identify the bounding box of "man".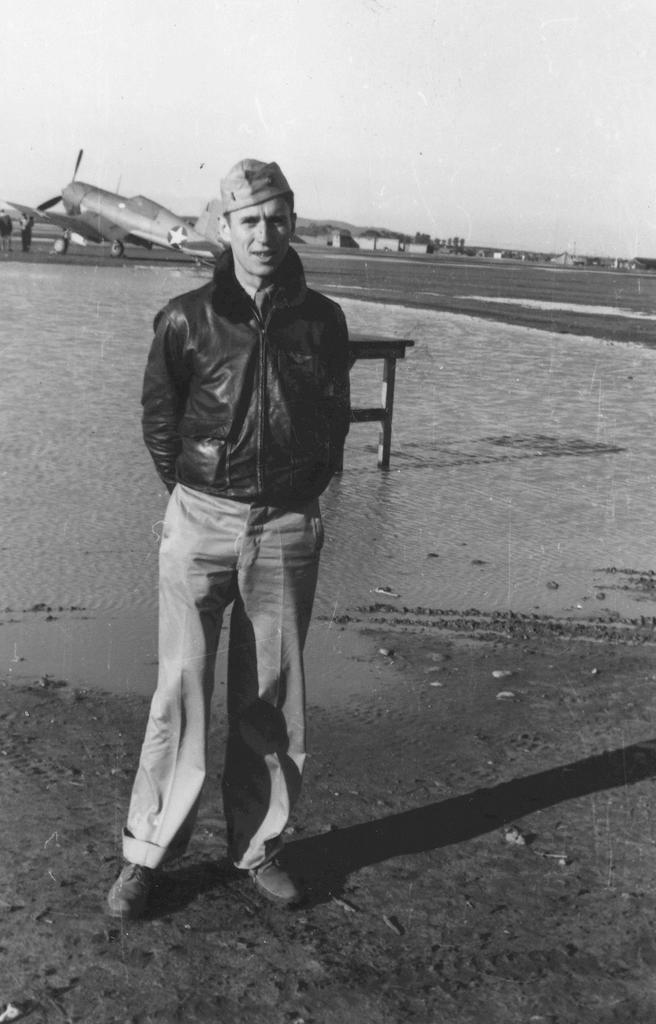
(left=118, top=176, right=369, bottom=910).
